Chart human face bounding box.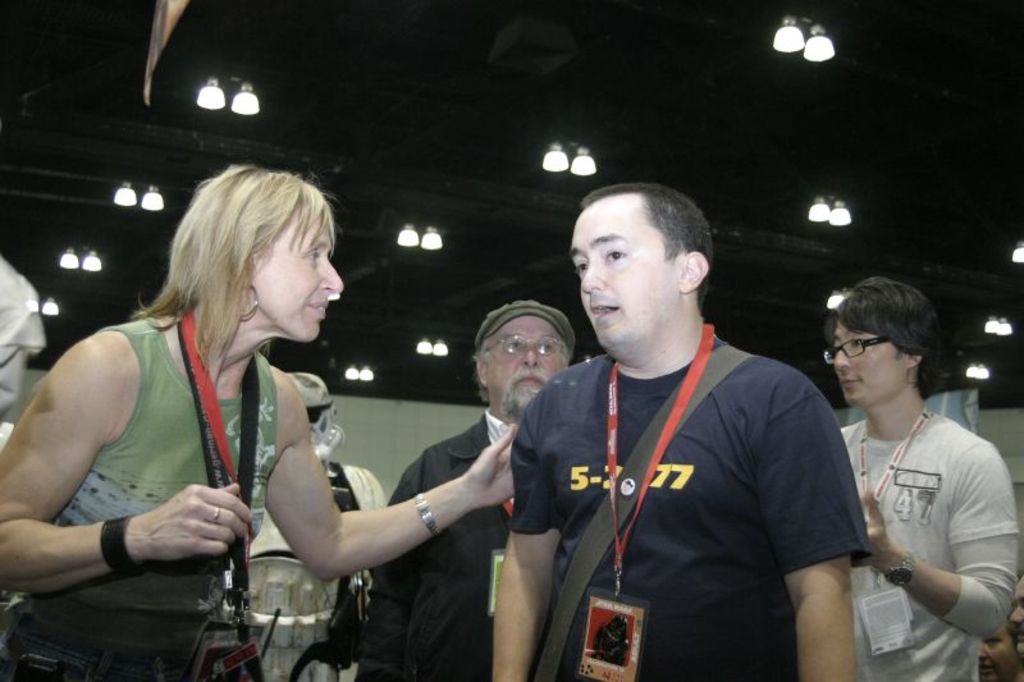
Charted: x1=570, y1=203, x2=676, y2=351.
